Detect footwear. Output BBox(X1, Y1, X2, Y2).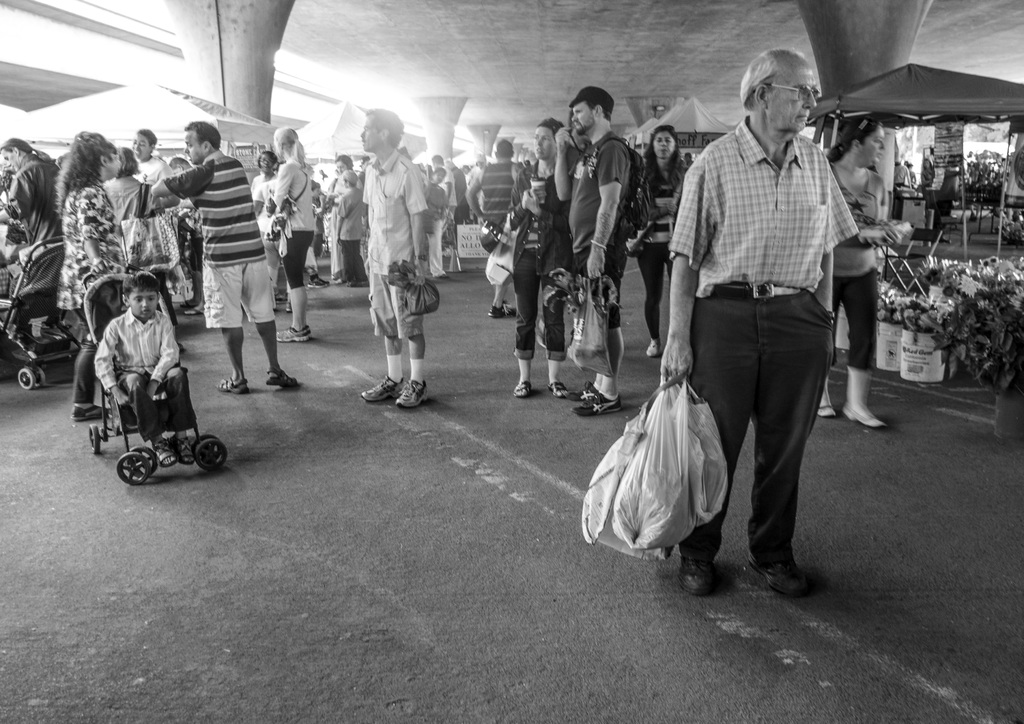
BBox(577, 395, 621, 416).
